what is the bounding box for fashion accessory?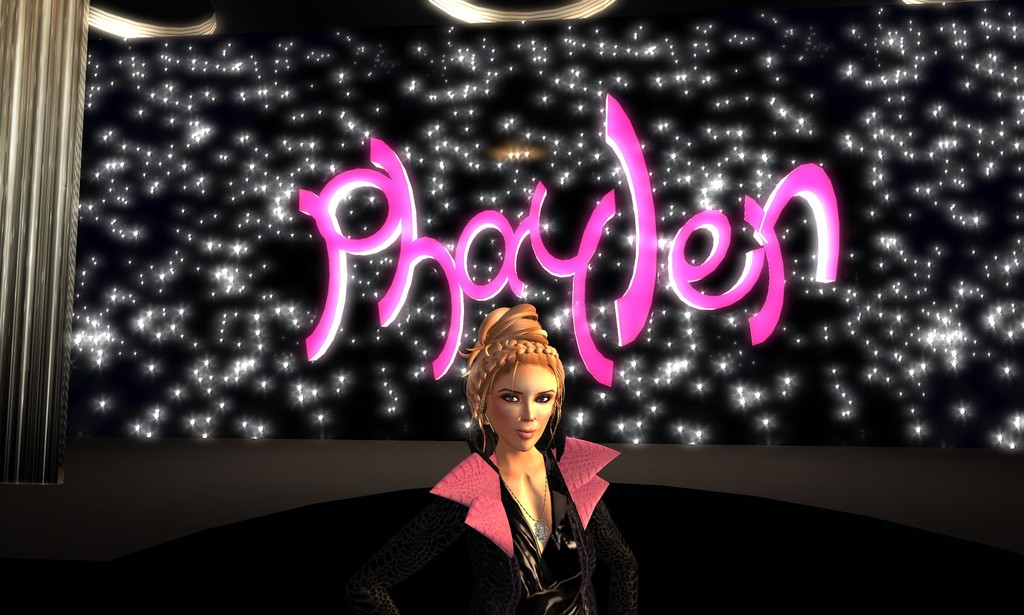
503/463/549/539.
